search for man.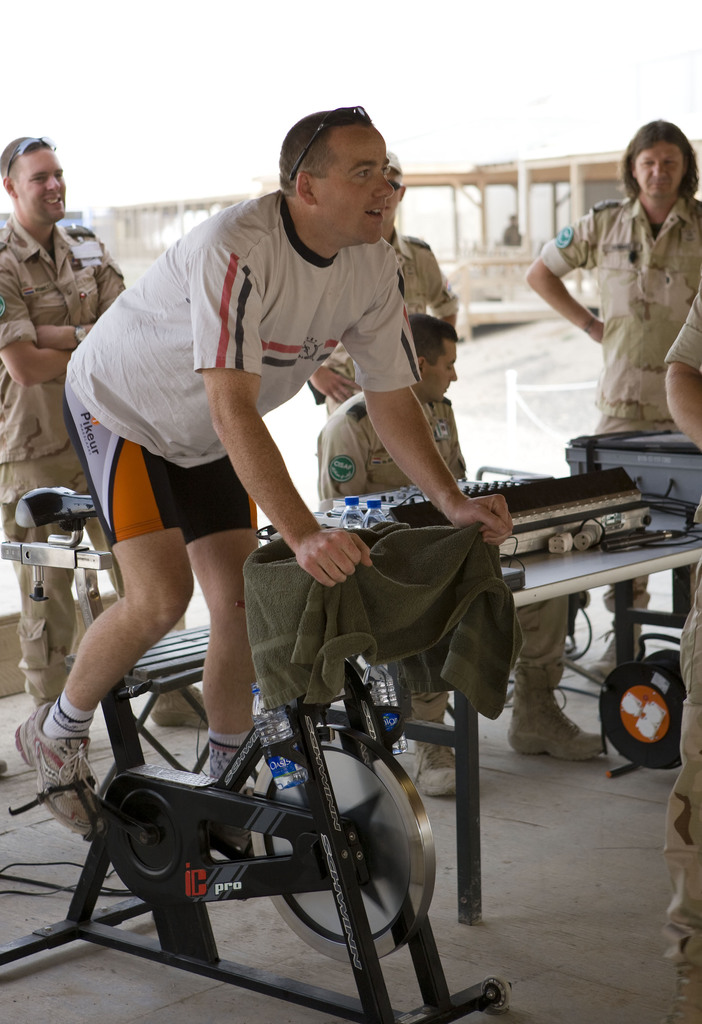
Found at box(320, 307, 604, 797).
